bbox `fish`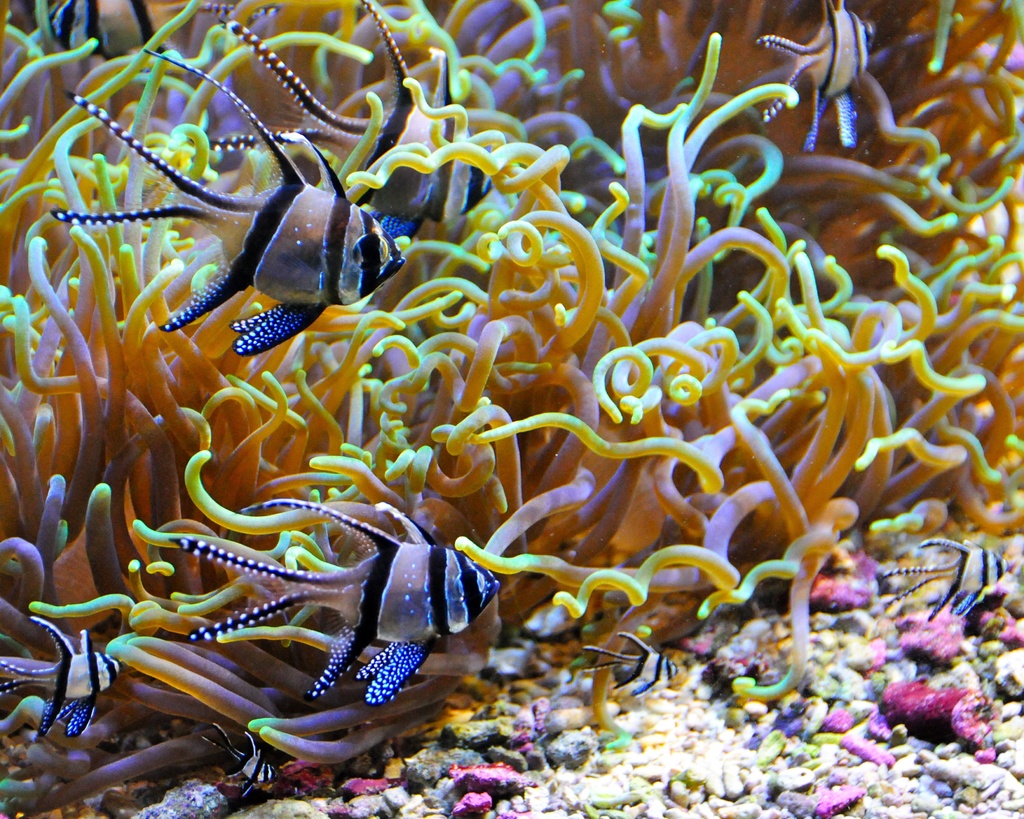
575, 630, 679, 696
